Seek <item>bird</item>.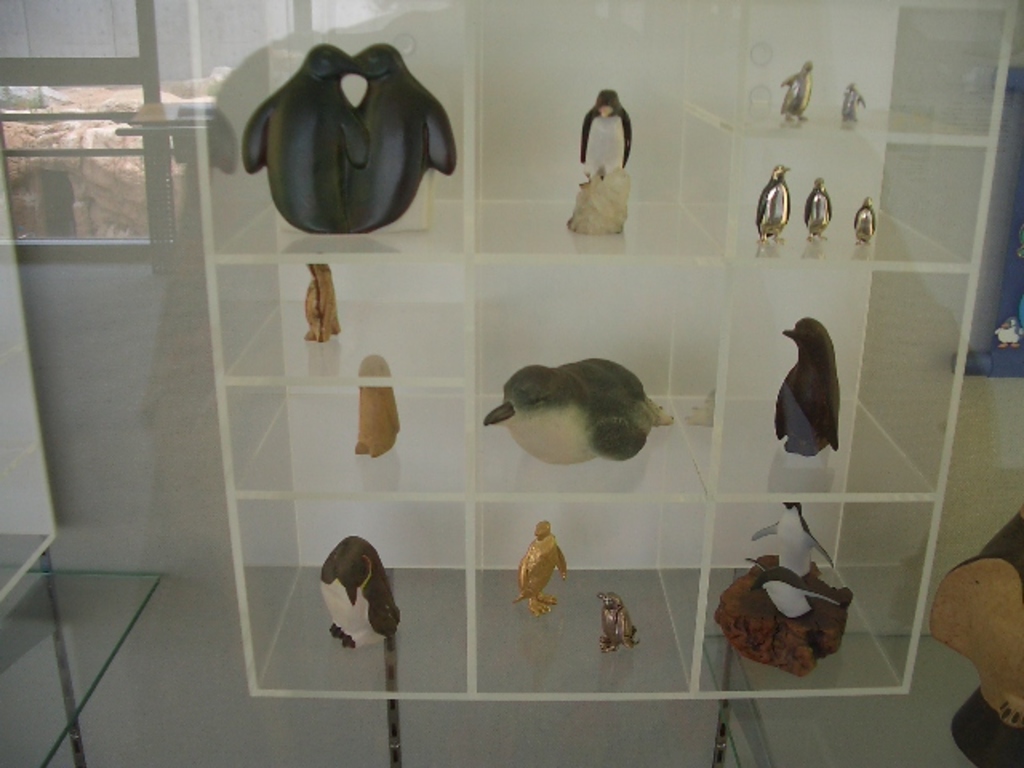
locate(768, 306, 845, 474).
